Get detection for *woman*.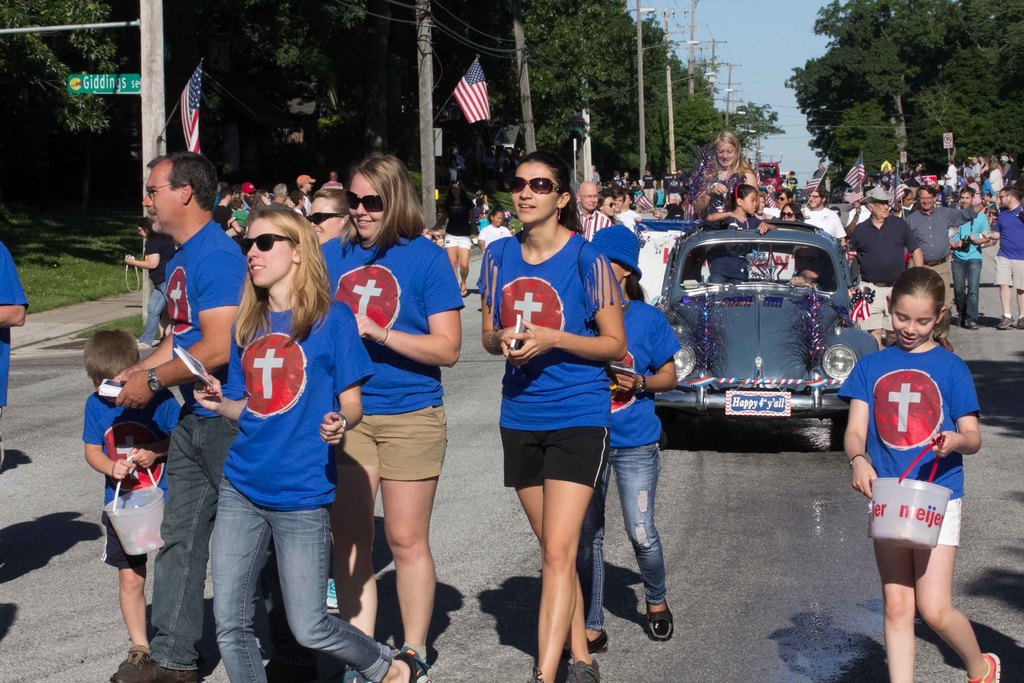
Detection: 426,181,477,293.
